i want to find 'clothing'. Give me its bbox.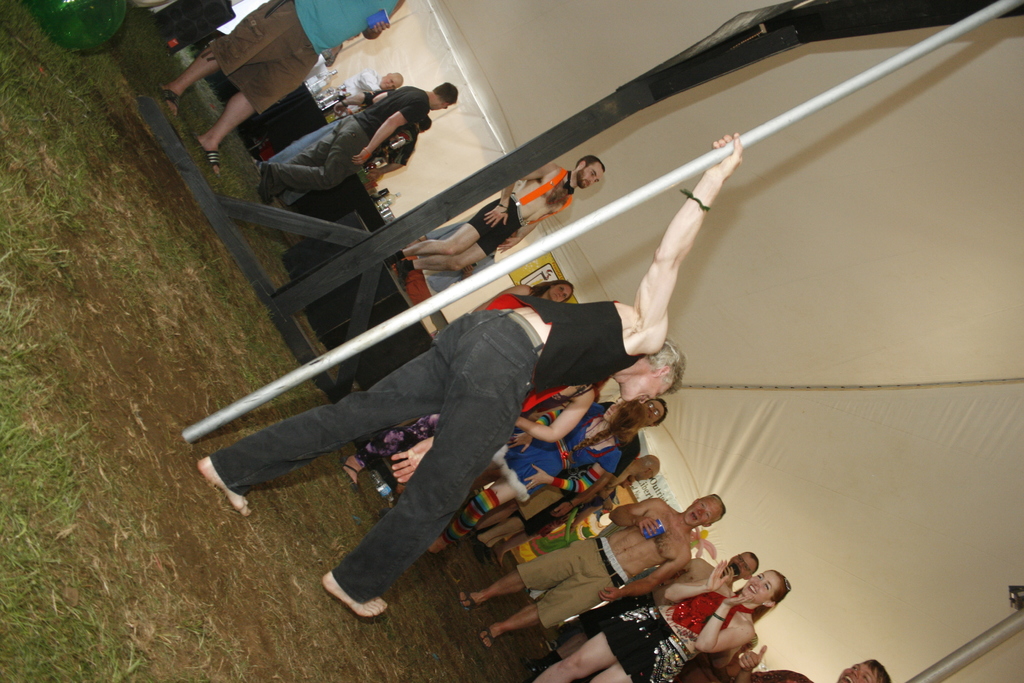
box(518, 531, 627, 629).
